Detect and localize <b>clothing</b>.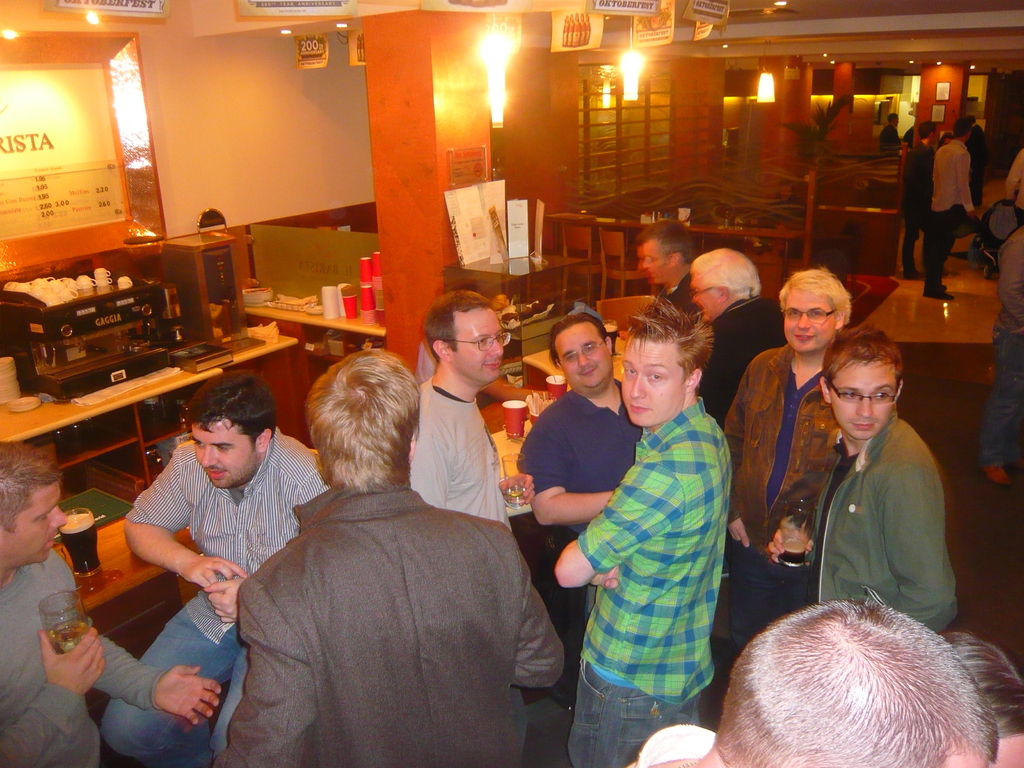
Localized at 903:123:916:148.
